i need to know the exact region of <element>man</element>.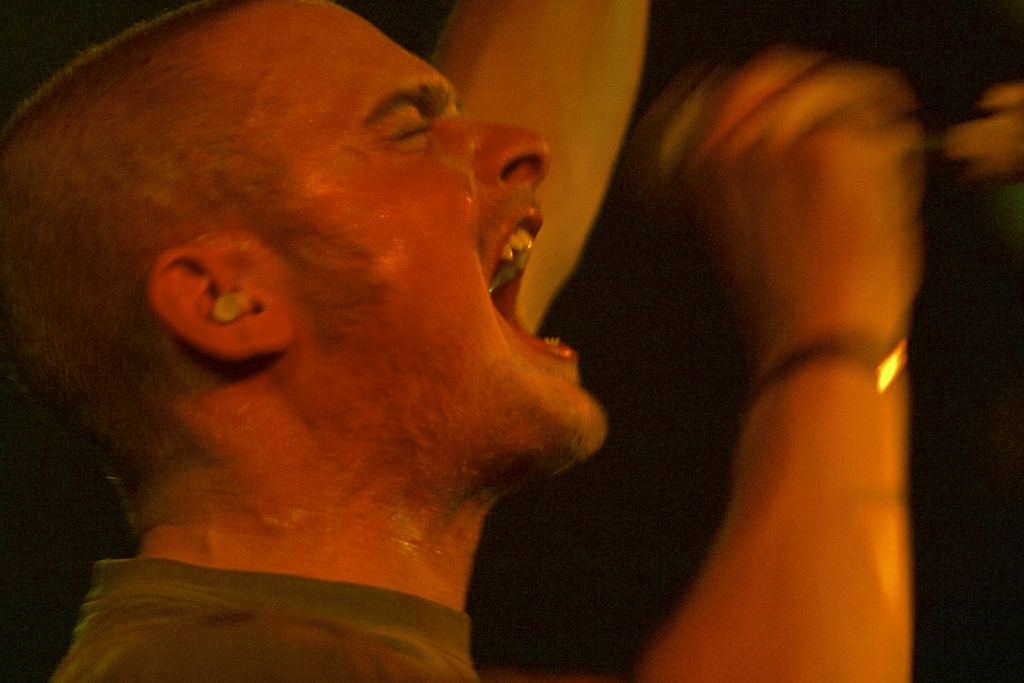
Region: BBox(0, 0, 915, 682).
